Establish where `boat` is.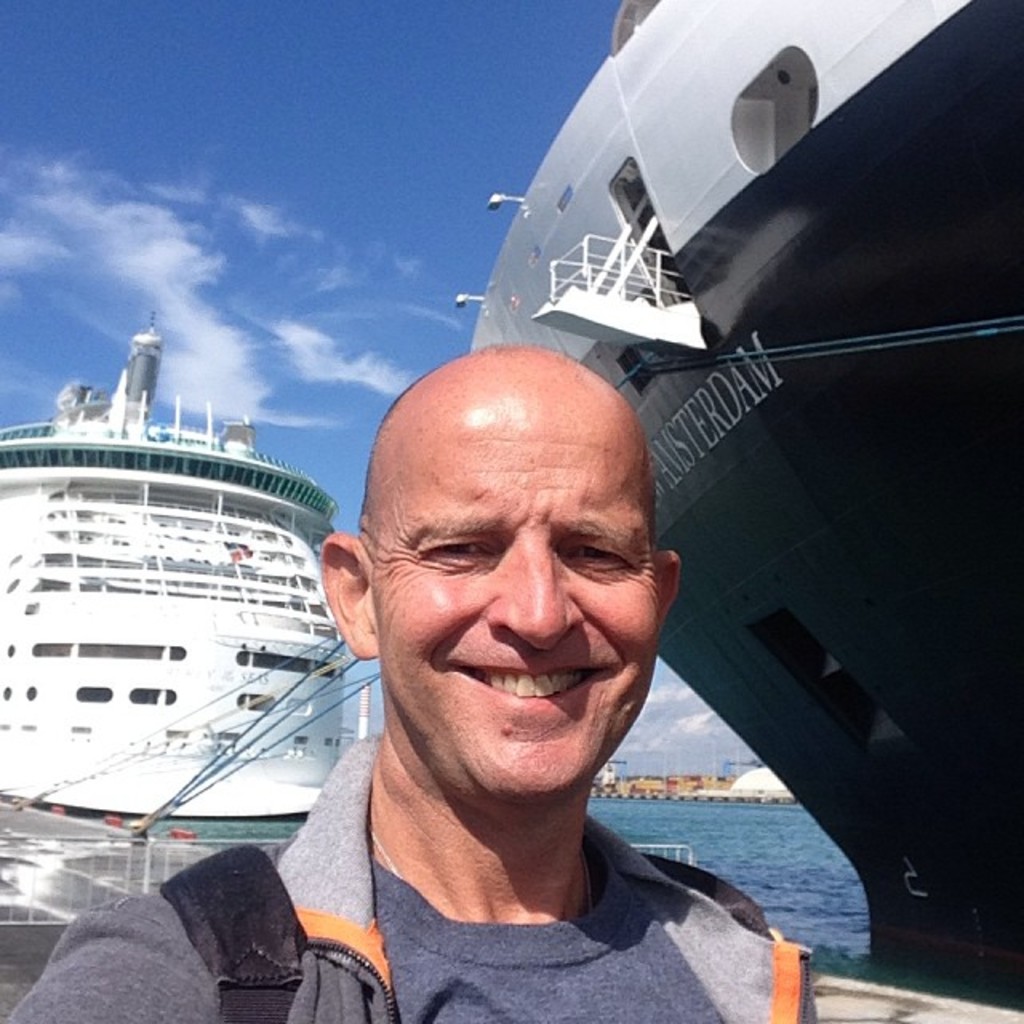
Established at l=3, t=298, r=374, b=824.
